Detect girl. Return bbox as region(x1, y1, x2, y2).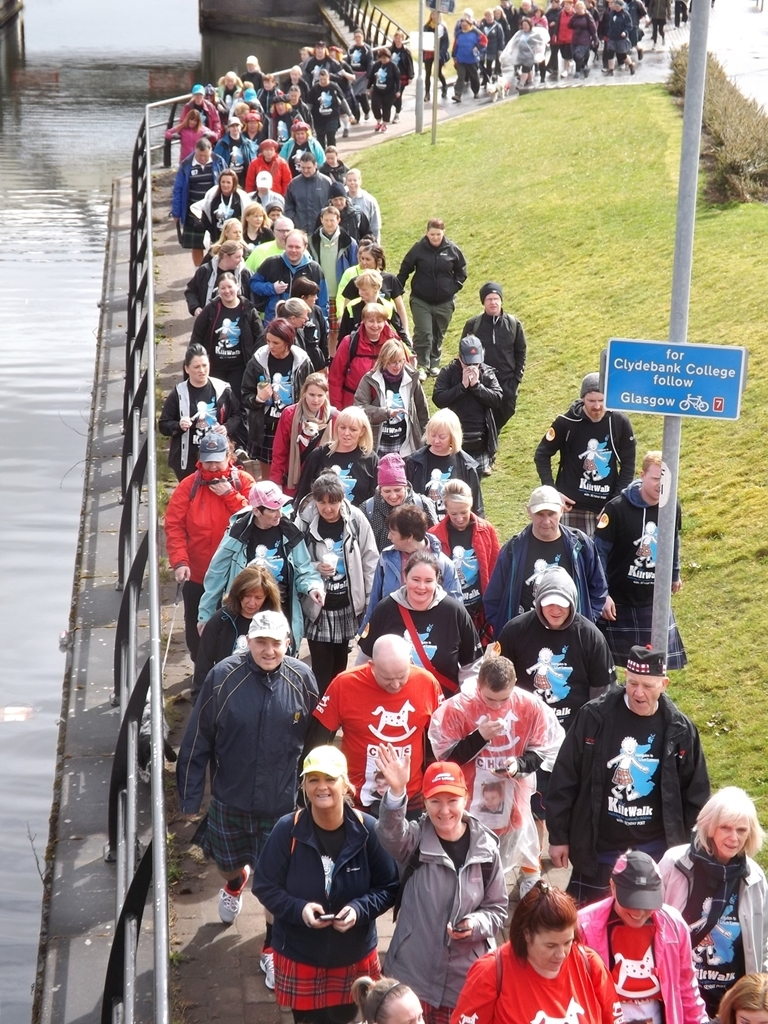
region(267, 372, 340, 497).
